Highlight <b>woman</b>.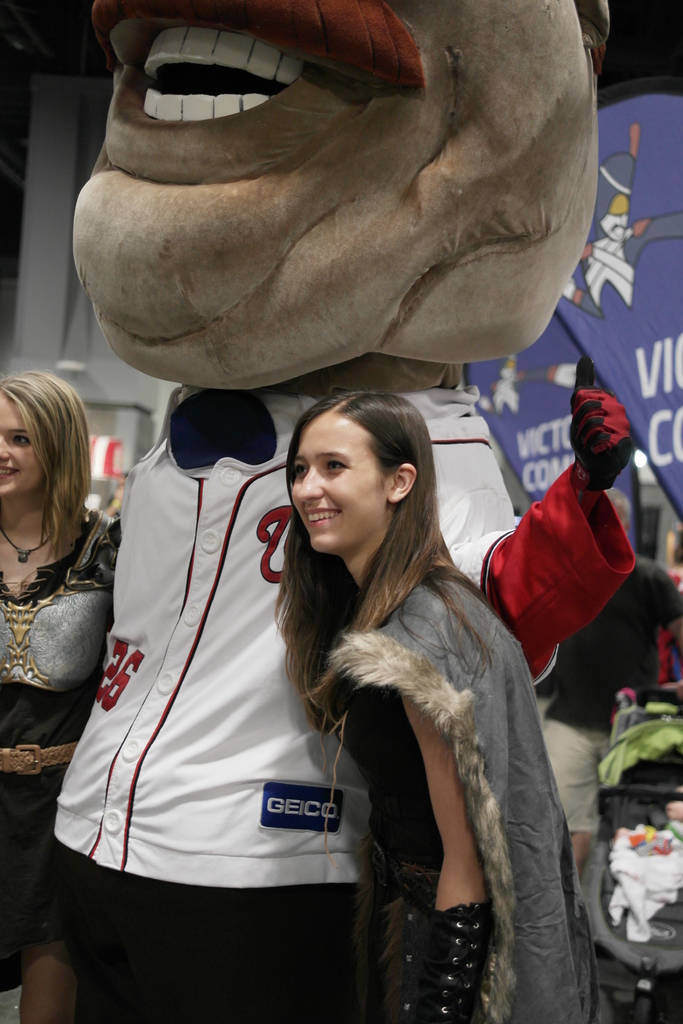
Highlighted region: {"left": 185, "top": 346, "right": 584, "bottom": 1021}.
